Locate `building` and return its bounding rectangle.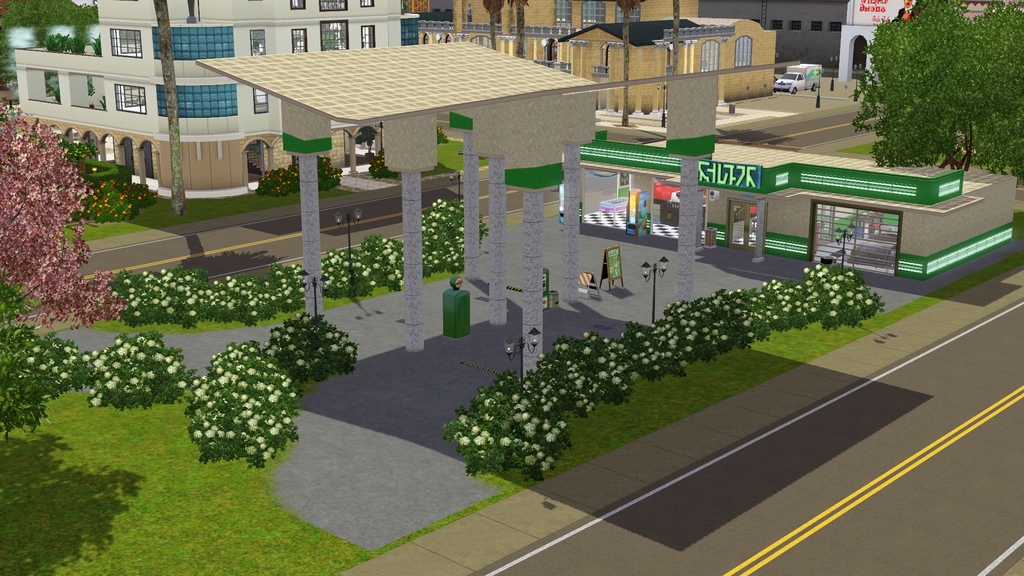
(4, 0, 420, 200).
